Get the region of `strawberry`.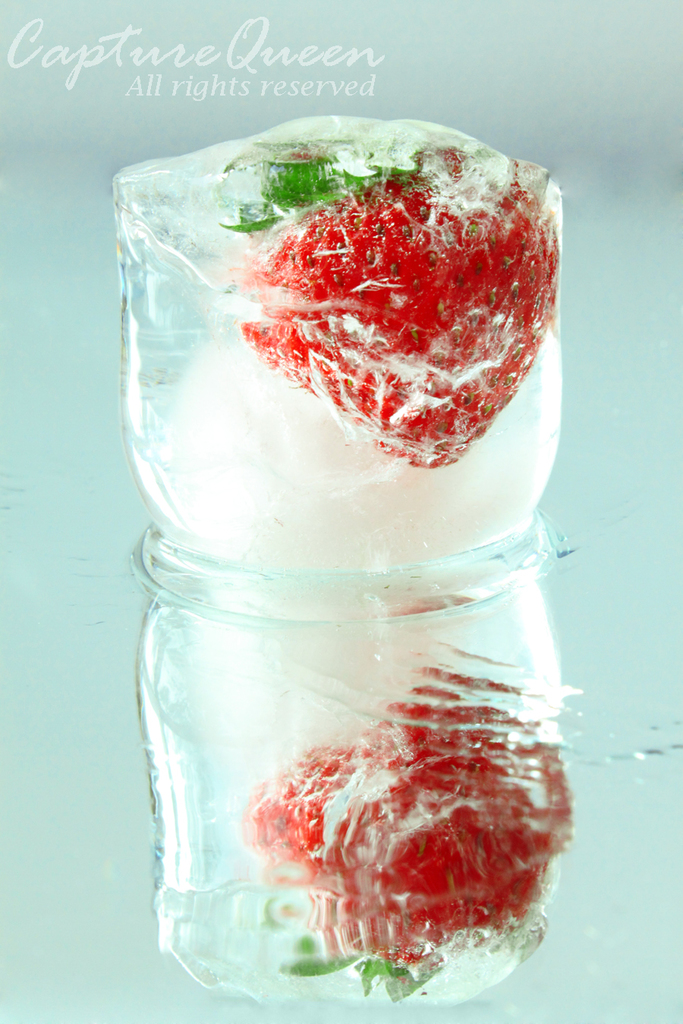
locate(244, 675, 578, 1000).
